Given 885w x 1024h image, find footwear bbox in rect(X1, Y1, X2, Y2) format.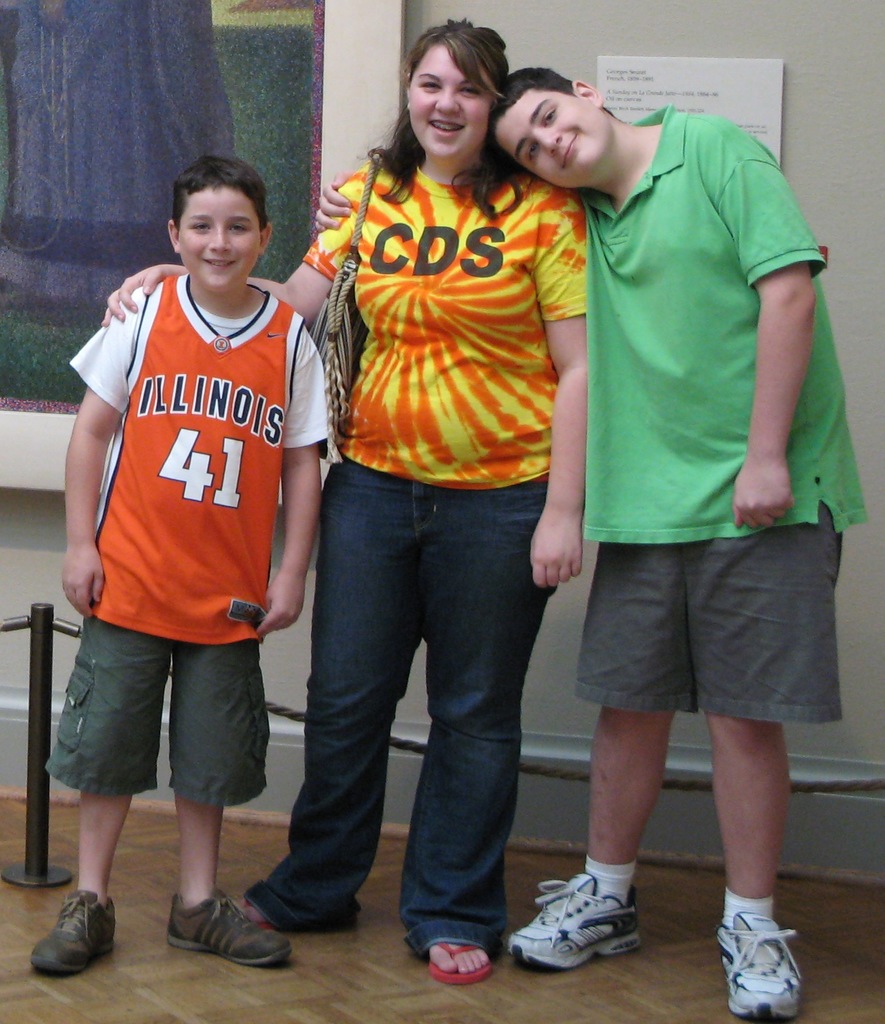
rect(168, 887, 292, 966).
